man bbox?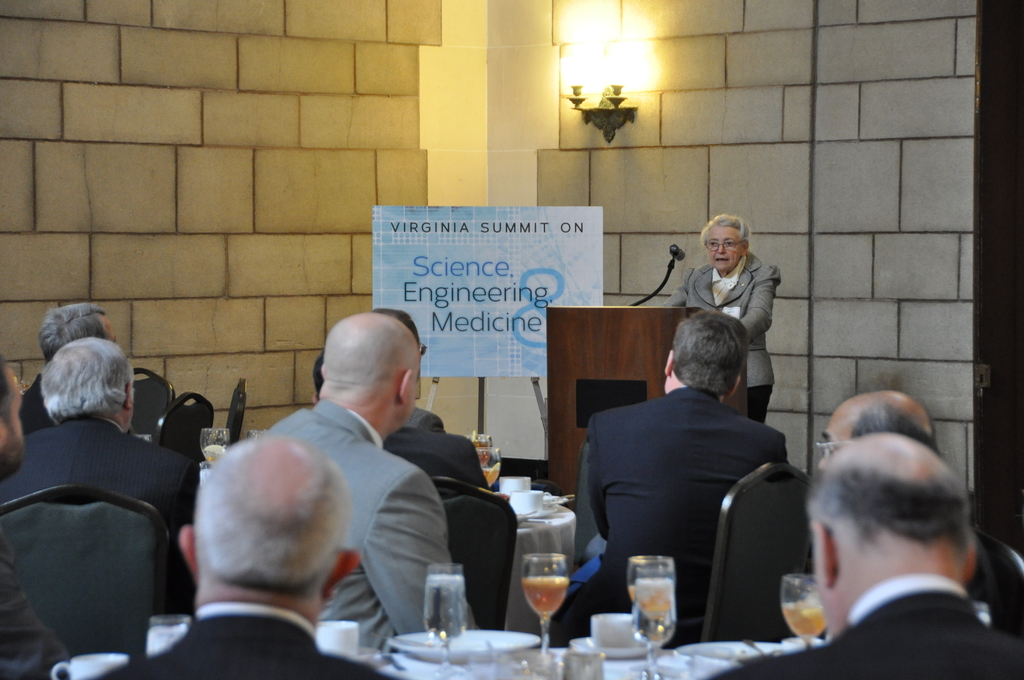
BBox(1, 334, 195, 606)
